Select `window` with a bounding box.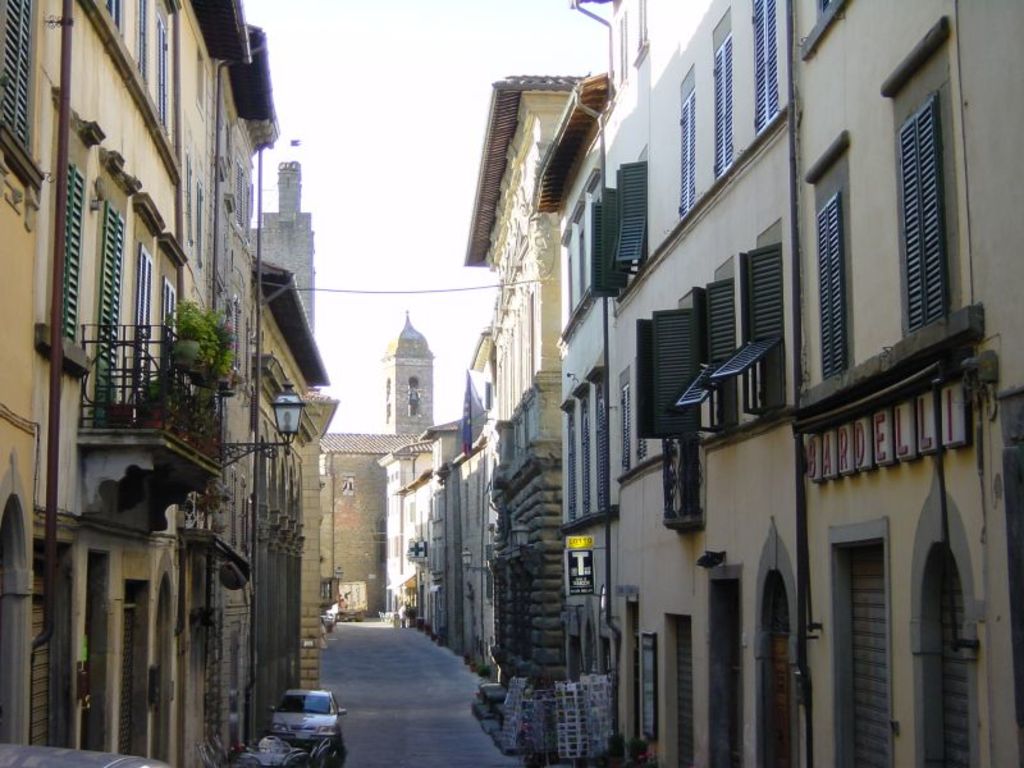
select_region(668, 69, 704, 225).
